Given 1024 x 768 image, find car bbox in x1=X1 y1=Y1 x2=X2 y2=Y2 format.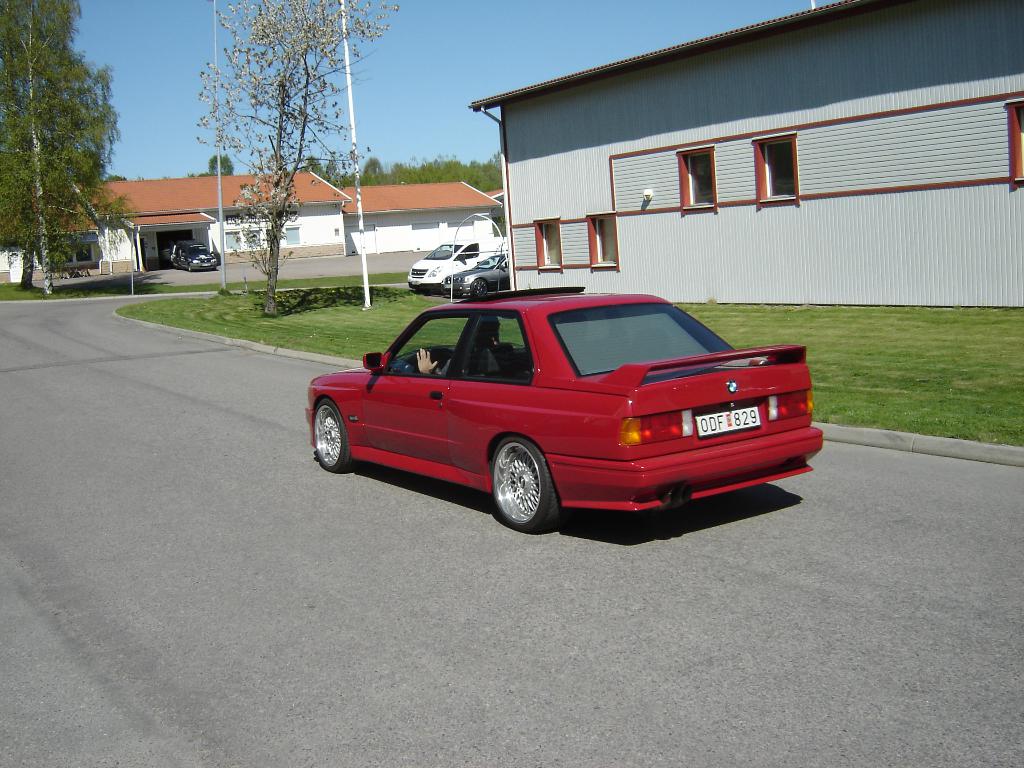
x1=166 y1=243 x2=220 y2=273.
